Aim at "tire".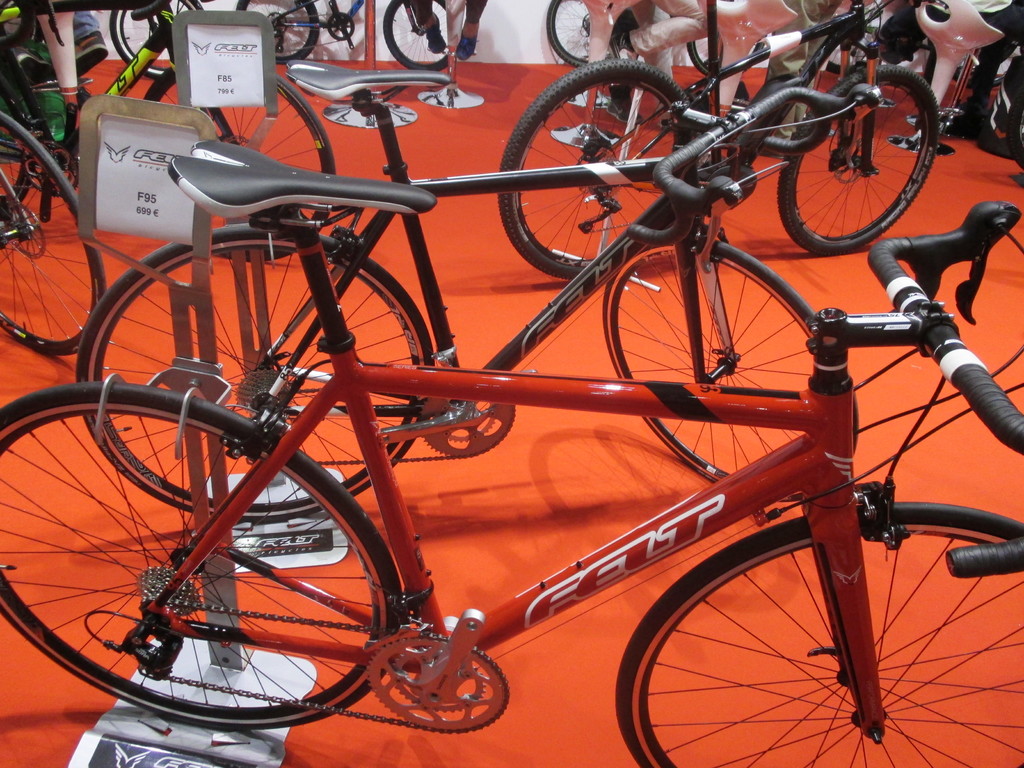
Aimed at locate(111, 0, 200, 83).
